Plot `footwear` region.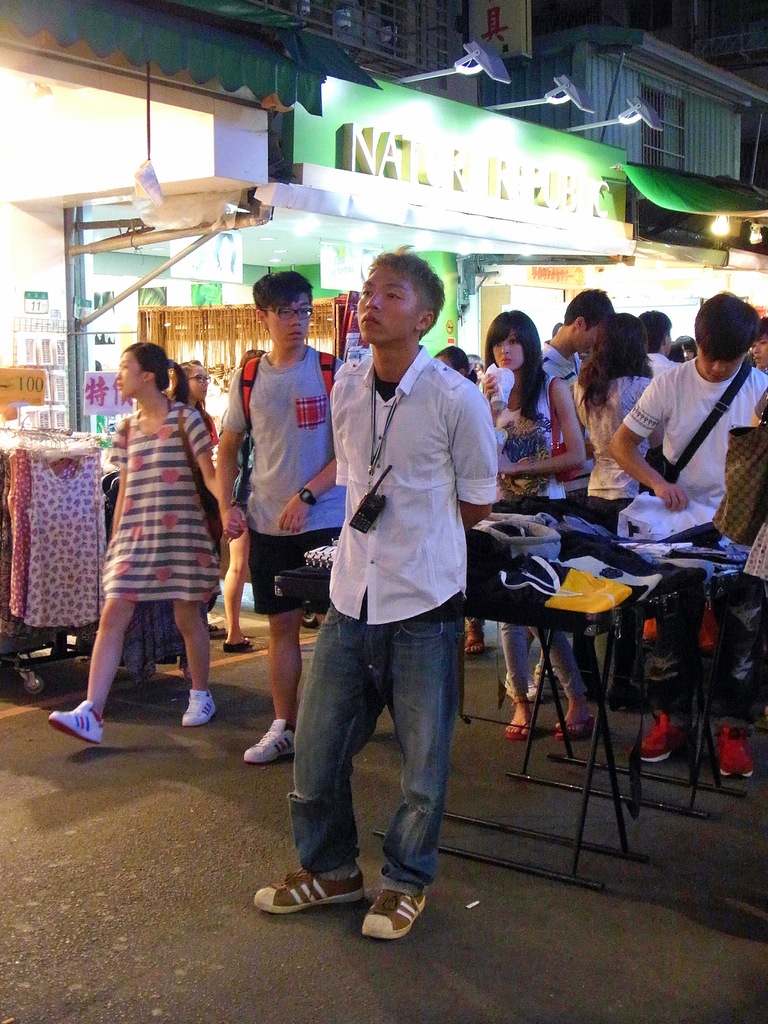
Plotted at (left=240, top=714, right=296, bottom=765).
